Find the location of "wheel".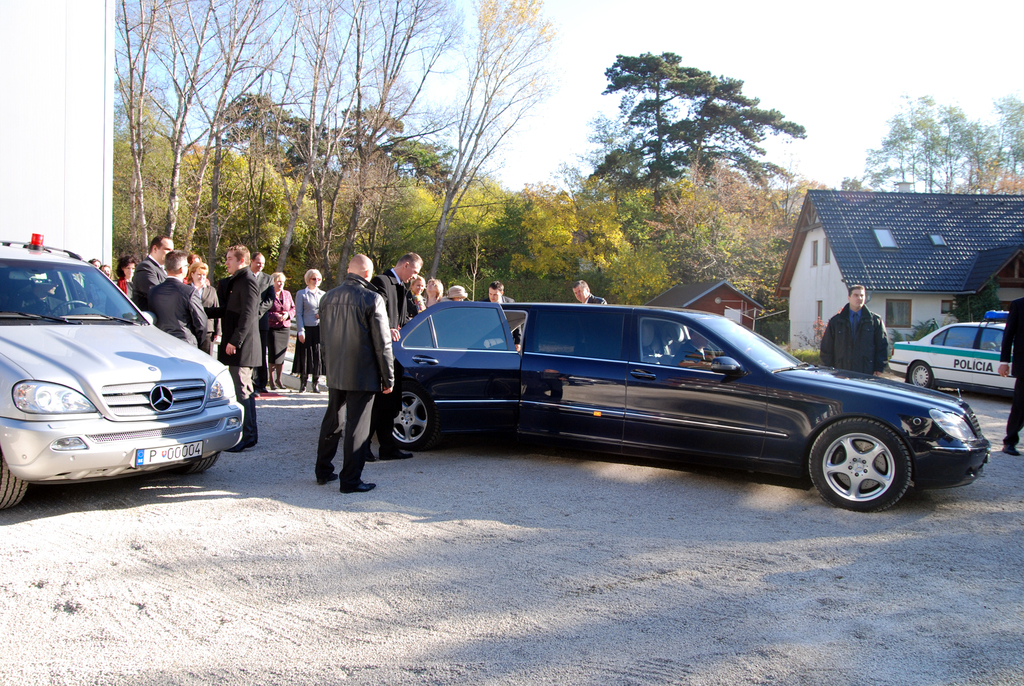
Location: BBox(390, 386, 436, 451).
